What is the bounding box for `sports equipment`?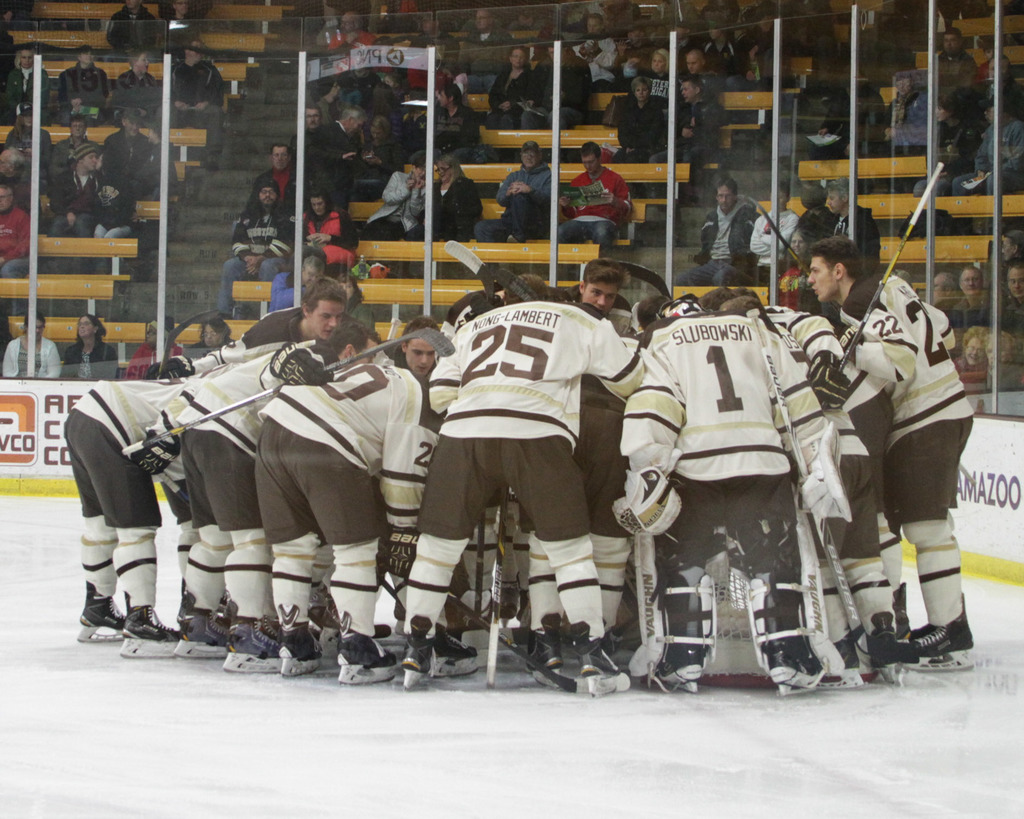
<box>644,644,705,691</box>.
